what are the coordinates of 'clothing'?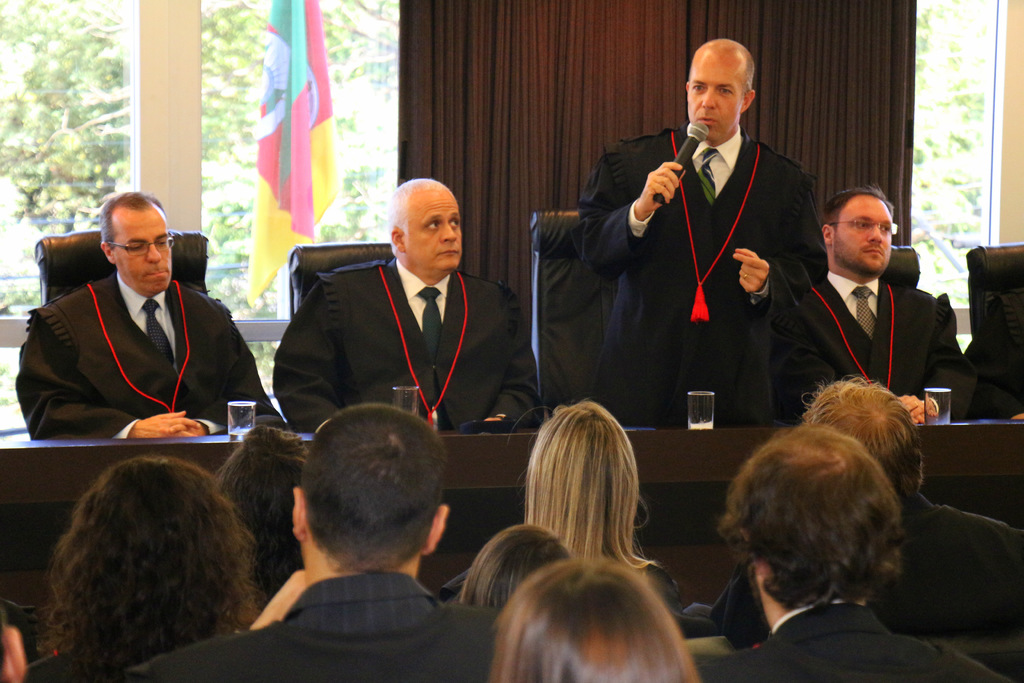
BBox(127, 571, 503, 682).
